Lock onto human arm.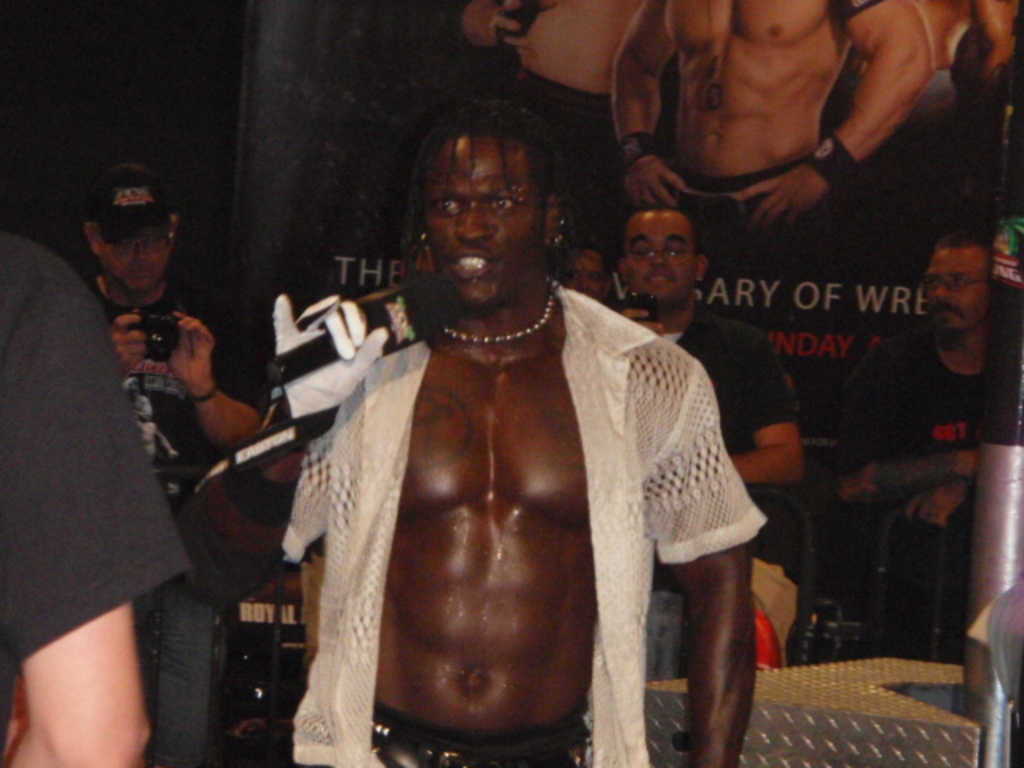
Locked: {"left": 718, "top": 360, "right": 813, "bottom": 506}.
